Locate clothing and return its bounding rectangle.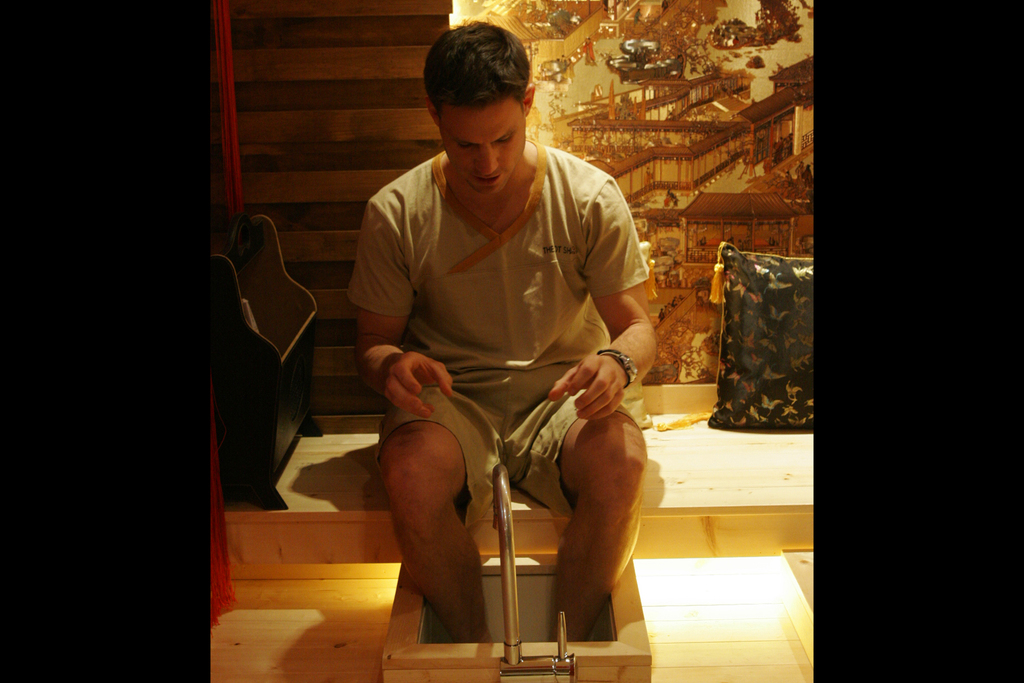
<region>357, 116, 657, 595</region>.
